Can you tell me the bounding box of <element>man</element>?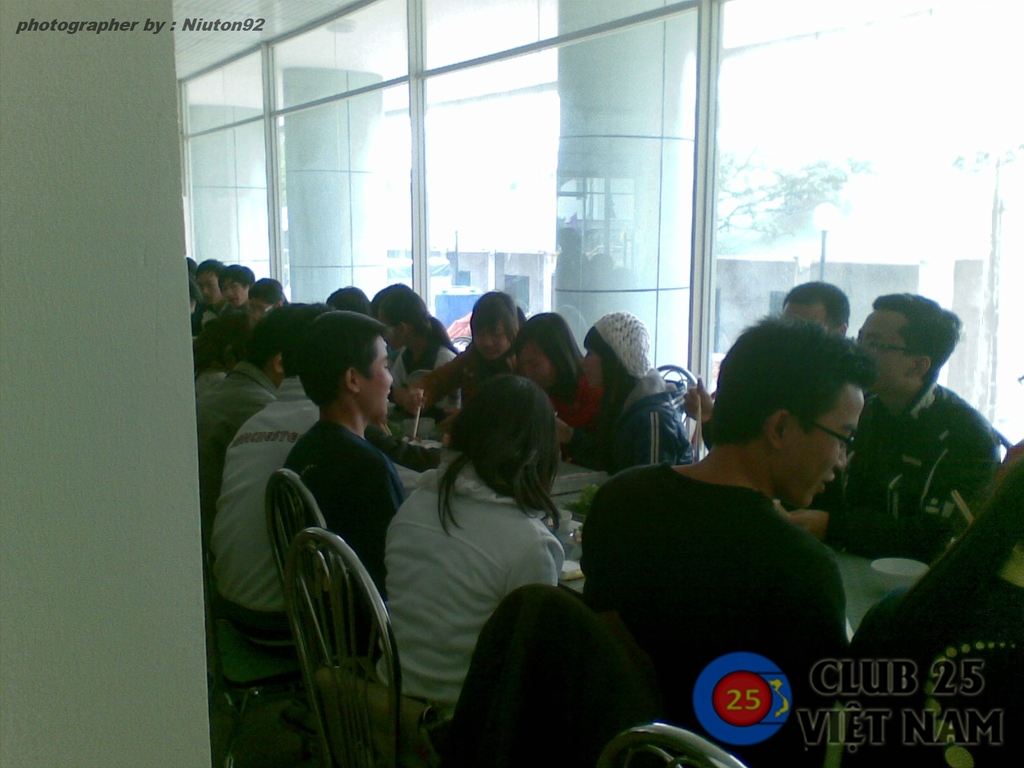
detection(783, 289, 854, 365).
